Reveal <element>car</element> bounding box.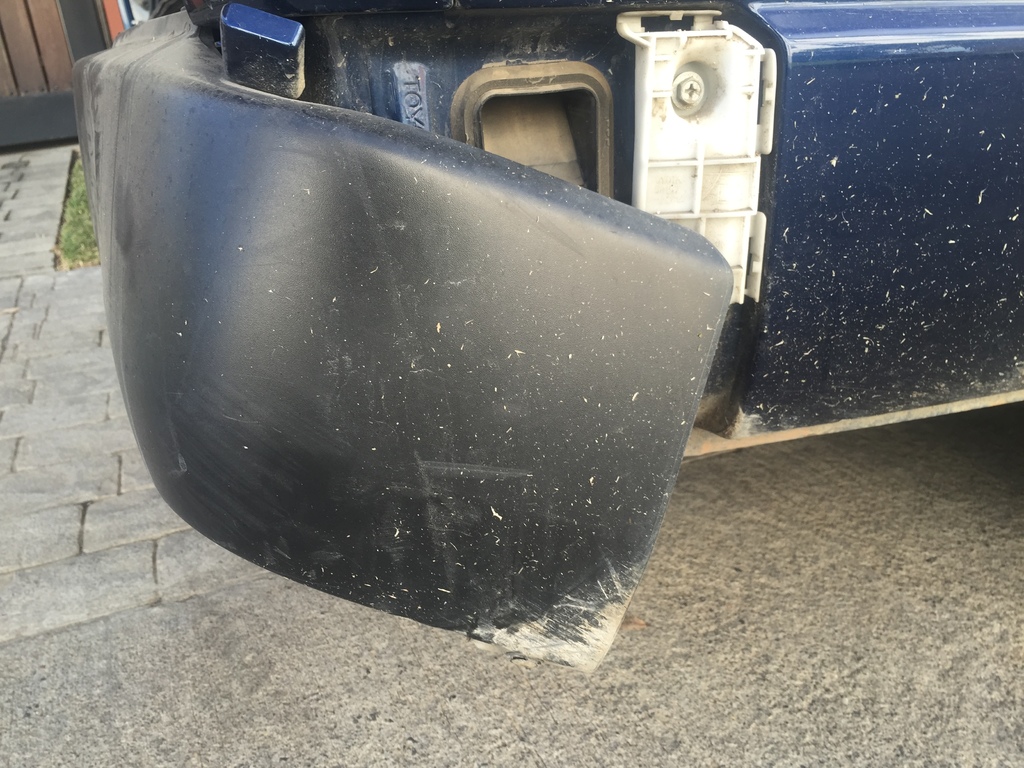
Revealed: <region>72, 0, 1023, 673</region>.
